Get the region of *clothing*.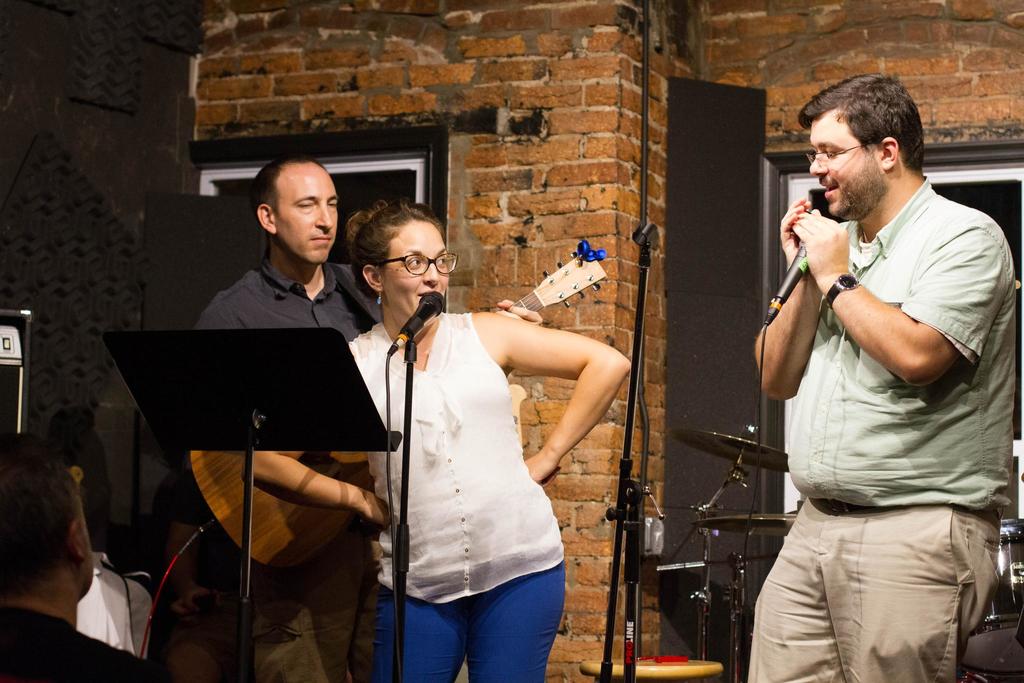
x1=372 y1=267 x2=568 y2=648.
